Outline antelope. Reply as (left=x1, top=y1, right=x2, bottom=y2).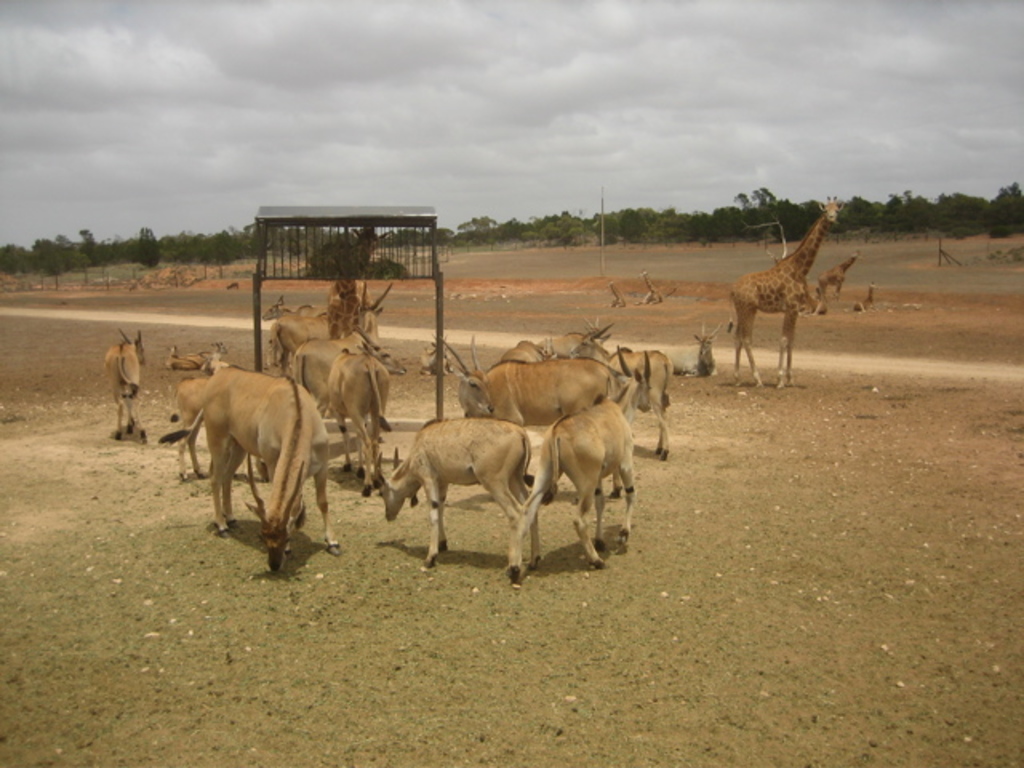
(left=642, top=270, right=664, bottom=301).
